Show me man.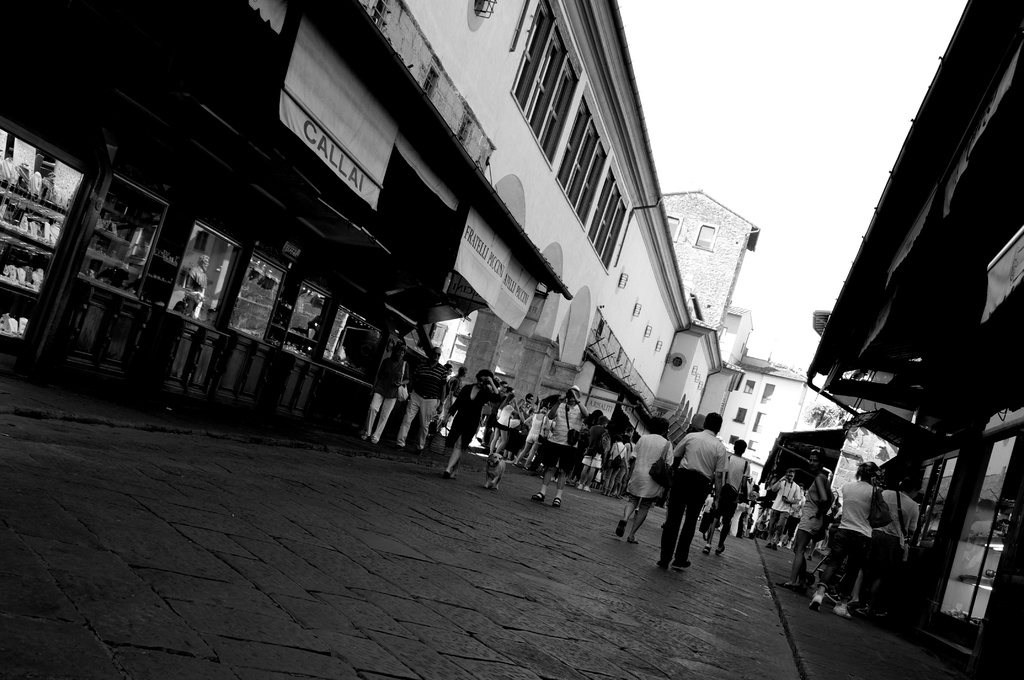
man is here: <bbox>660, 411, 723, 573</bbox>.
